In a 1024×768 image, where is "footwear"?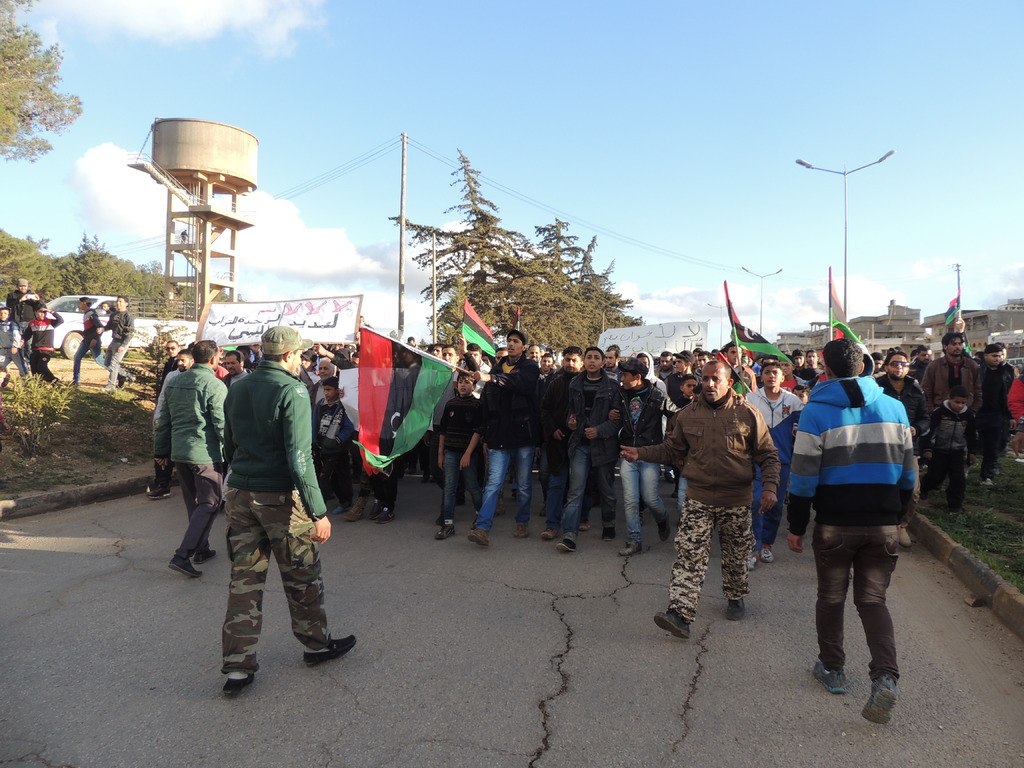
detection(1009, 450, 1023, 463).
